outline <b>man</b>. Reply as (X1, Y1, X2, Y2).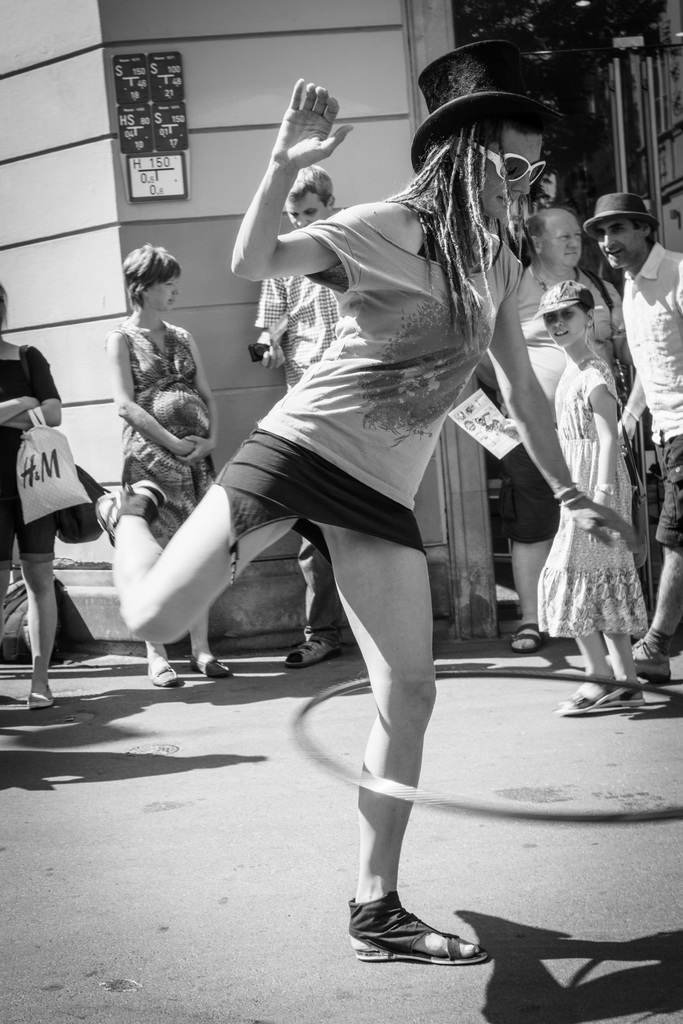
(486, 204, 621, 655).
